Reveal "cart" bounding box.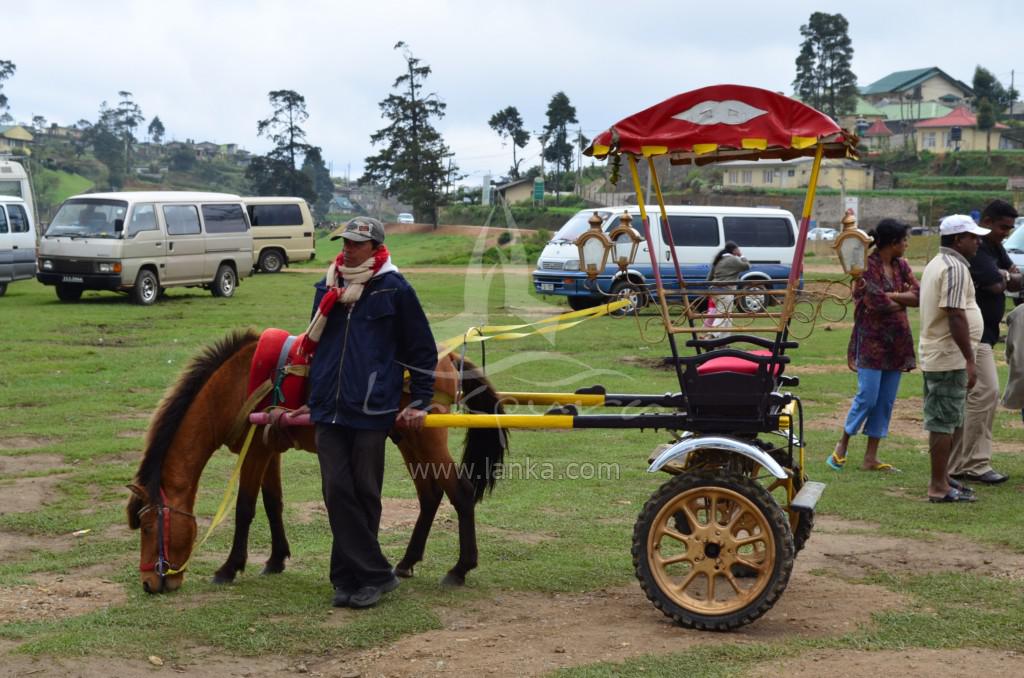
Revealed: detection(249, 83, 864, 631).
